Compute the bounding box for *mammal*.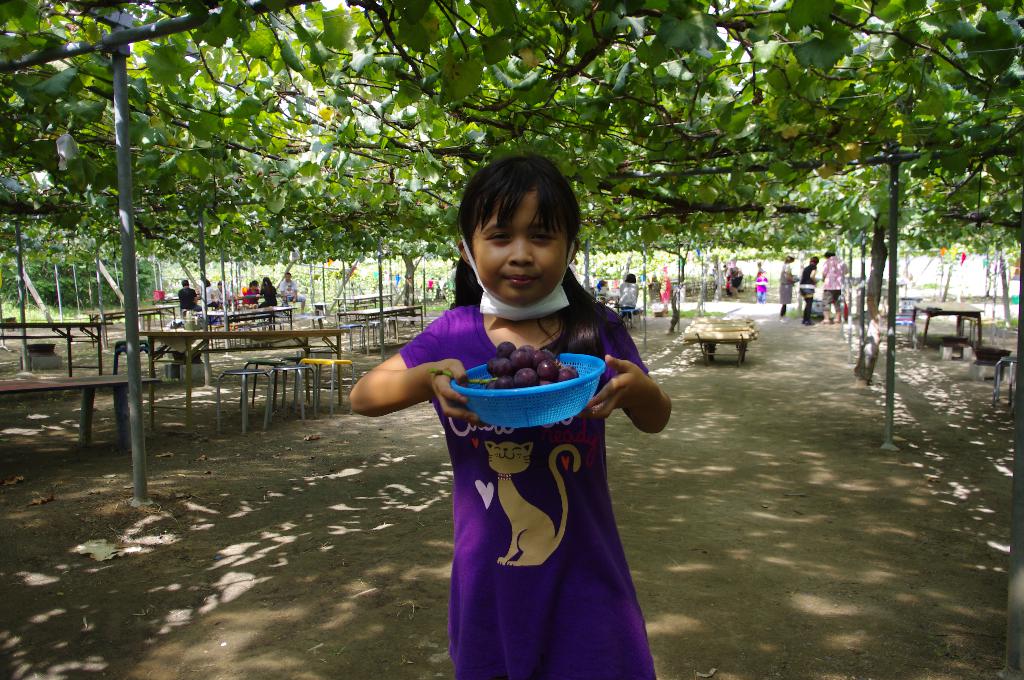
rect(348, 162, 689, 642).
